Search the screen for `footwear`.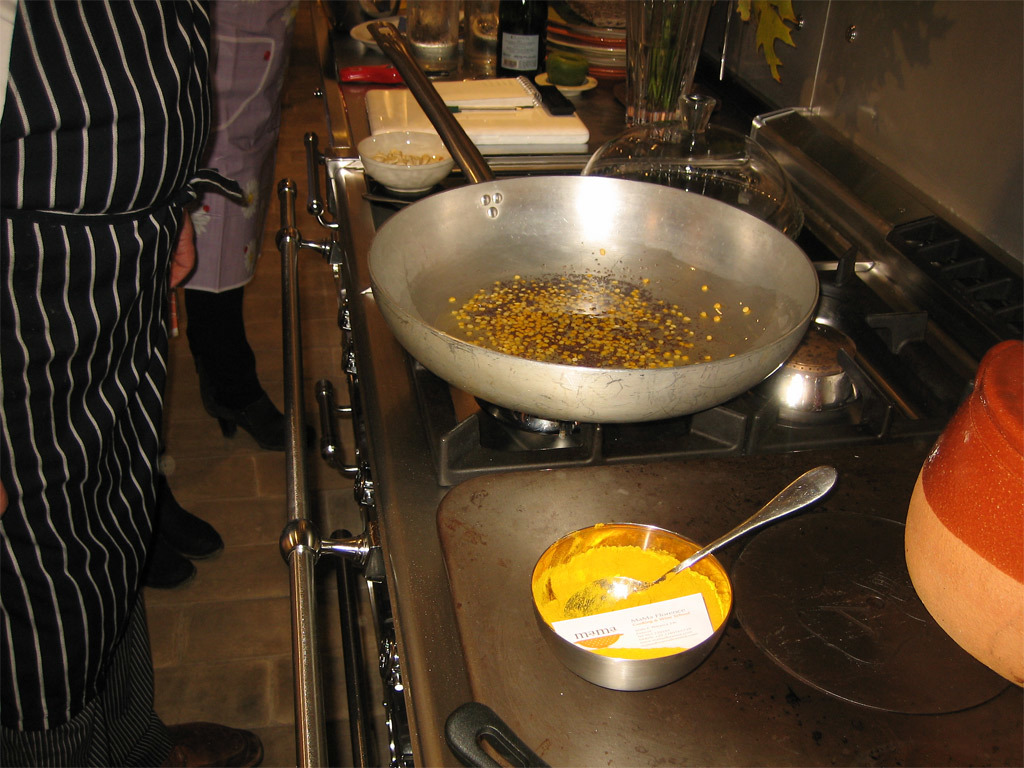
Found at [184, 287, 281, 450].
